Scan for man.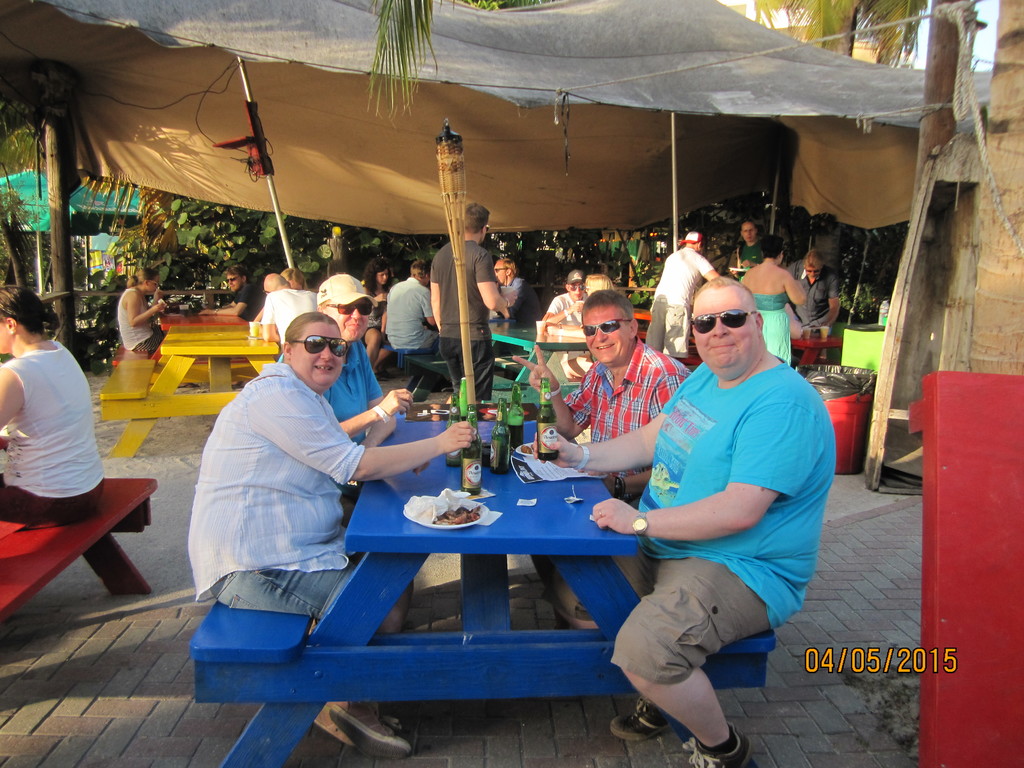
Scan result: 535:273:584:381.
